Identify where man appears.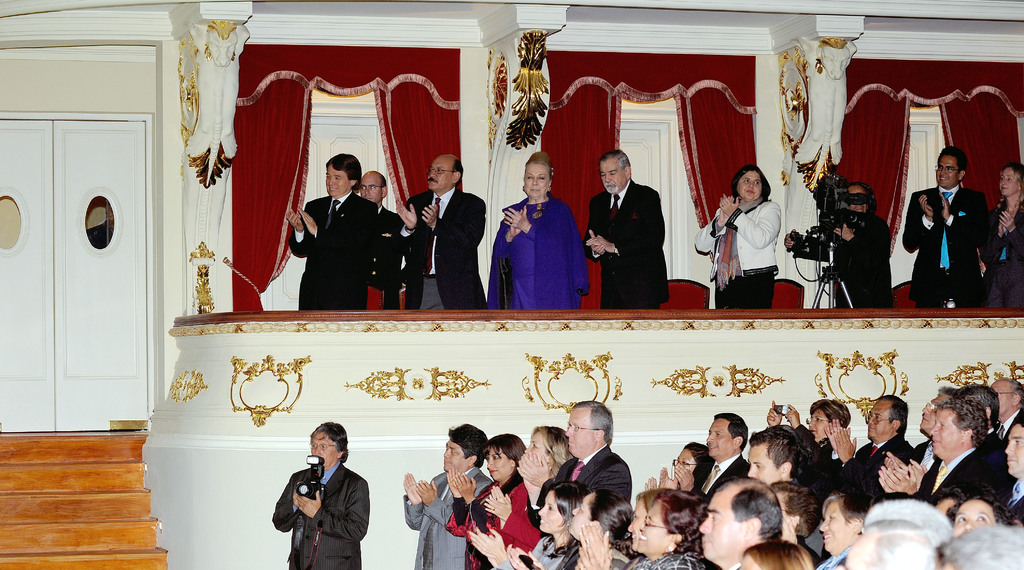
Appears at left=773, top=481, right=824, bottom=566.
